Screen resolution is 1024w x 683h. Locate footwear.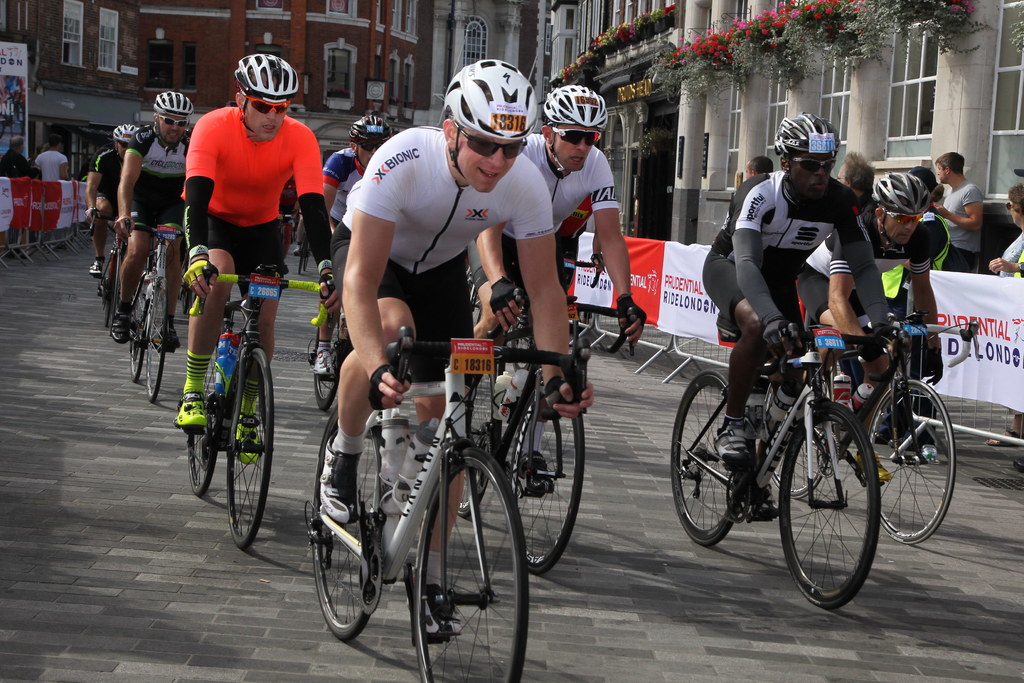
locate(521, 456, 568, 494).
